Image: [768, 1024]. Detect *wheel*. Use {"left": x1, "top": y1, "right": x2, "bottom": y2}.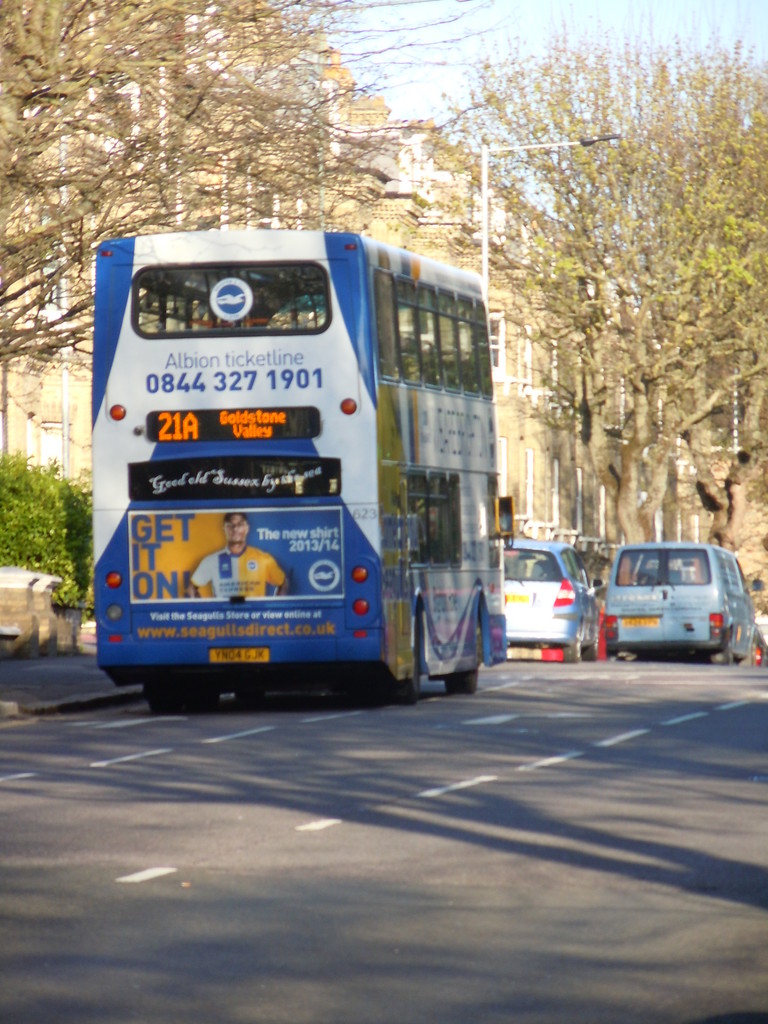
{"left": 440, "top": 617, "right": 481, "bottom": 694}.
